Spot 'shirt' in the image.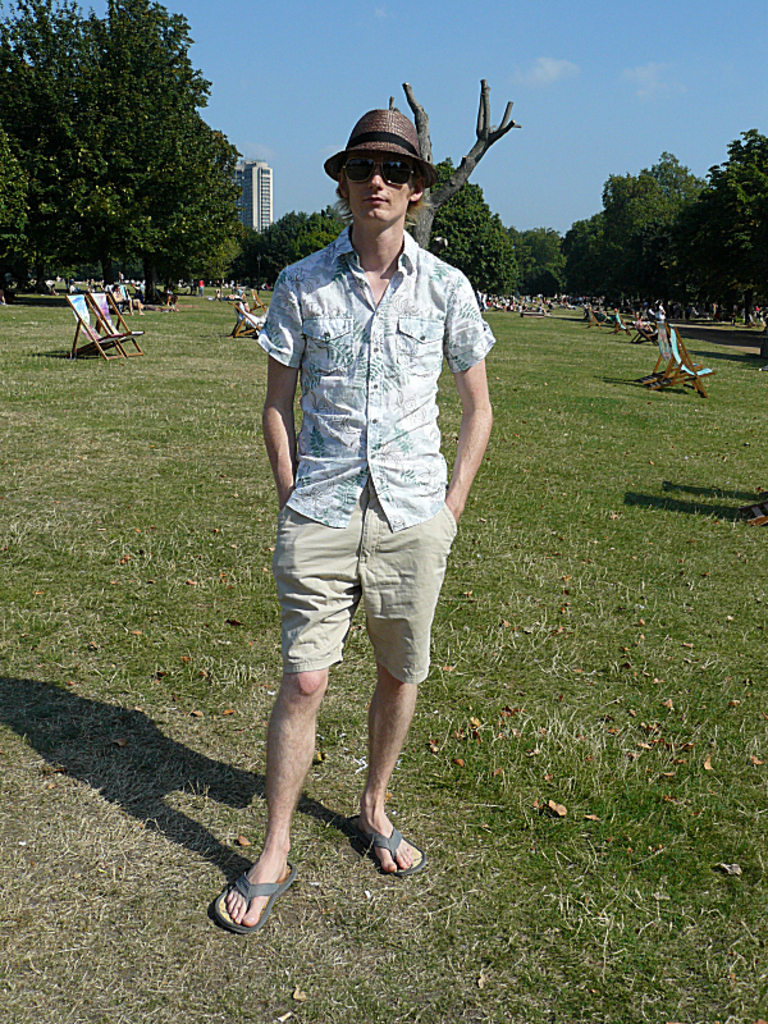
'shirt' found at bbox(253, 221, 499, 530).
